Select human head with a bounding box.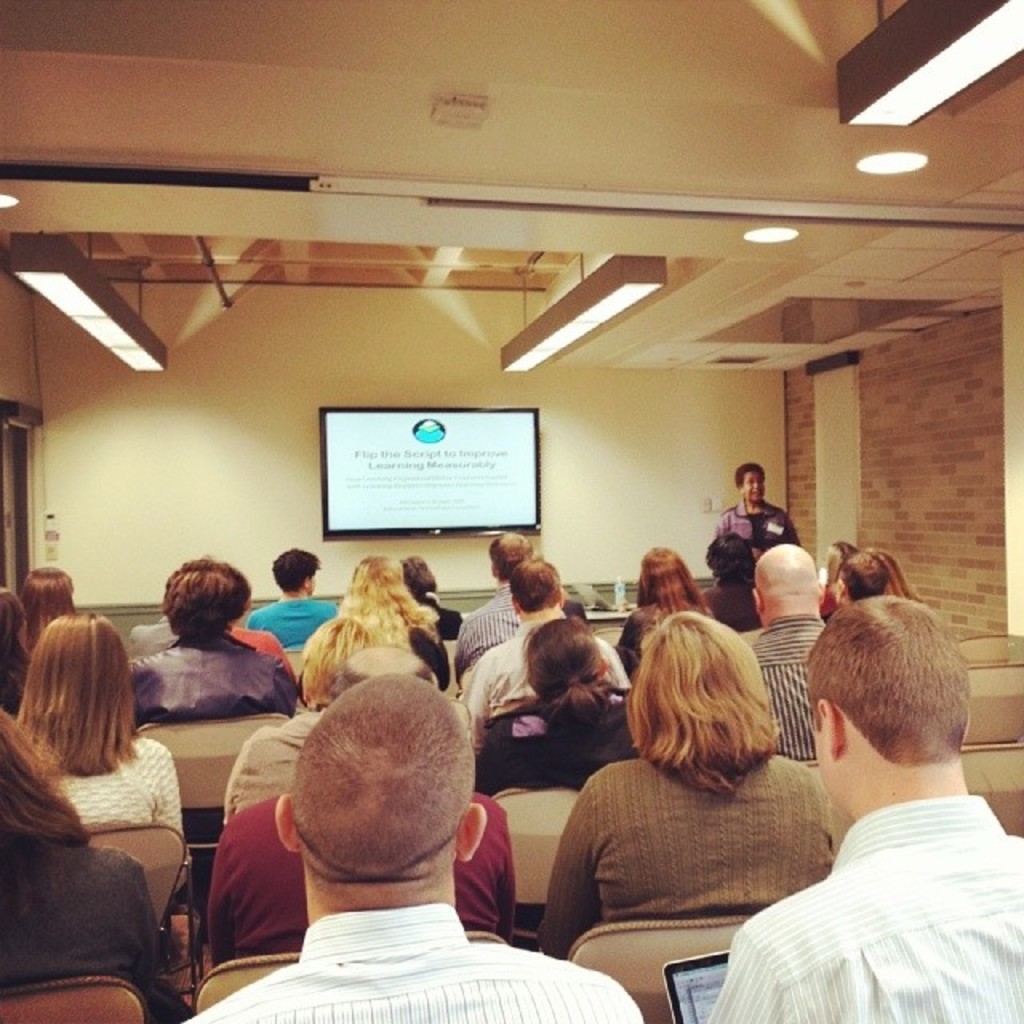
l=262, t=666, r=477, b=899.
